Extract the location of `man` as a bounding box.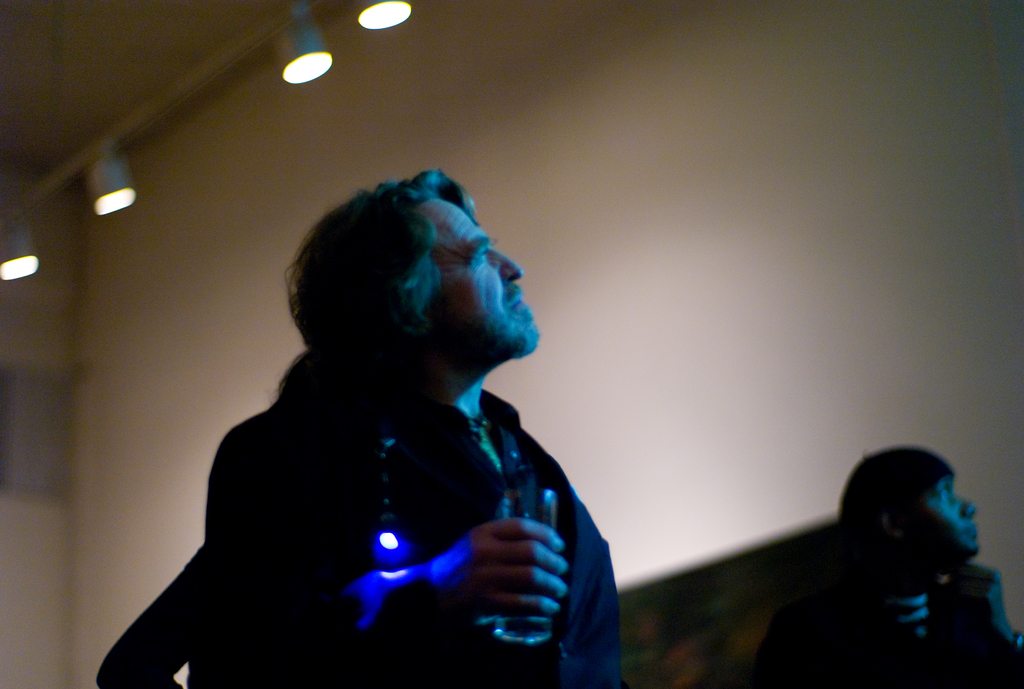
(left=636, top=442, right=1023, bottom=677).
